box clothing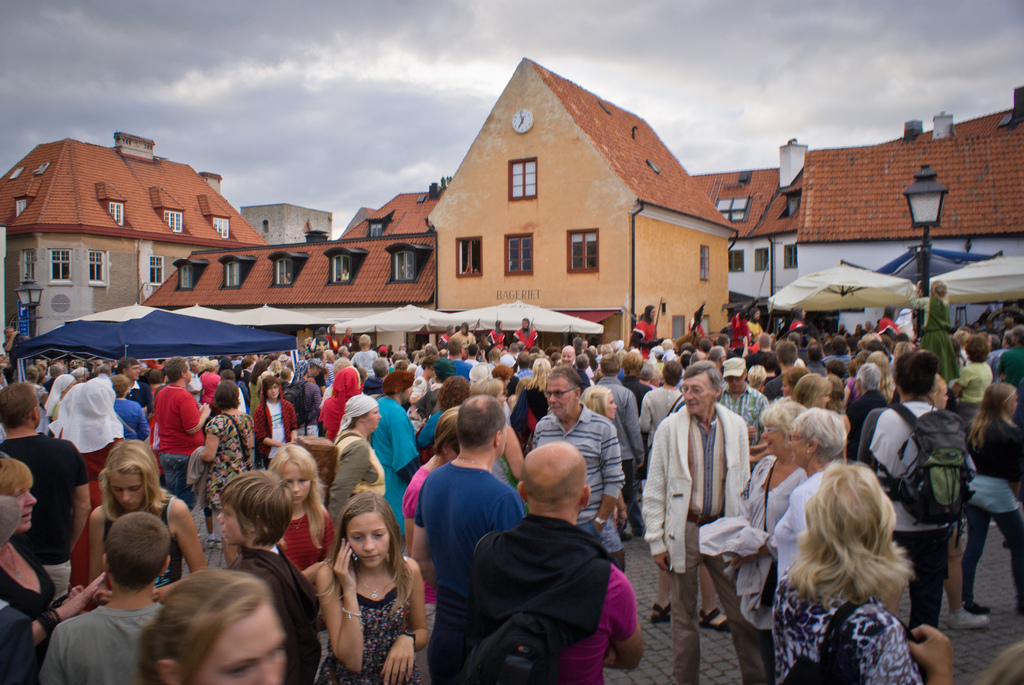
(743,323,763,352)
